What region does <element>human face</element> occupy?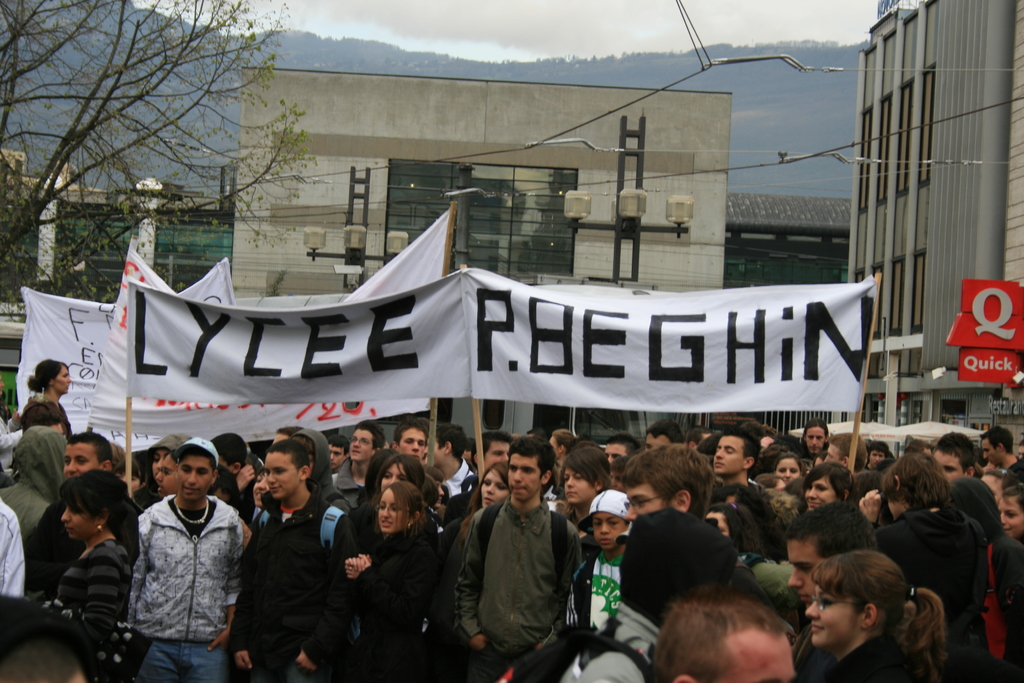
detection(1000, 496, 1023, 538).
